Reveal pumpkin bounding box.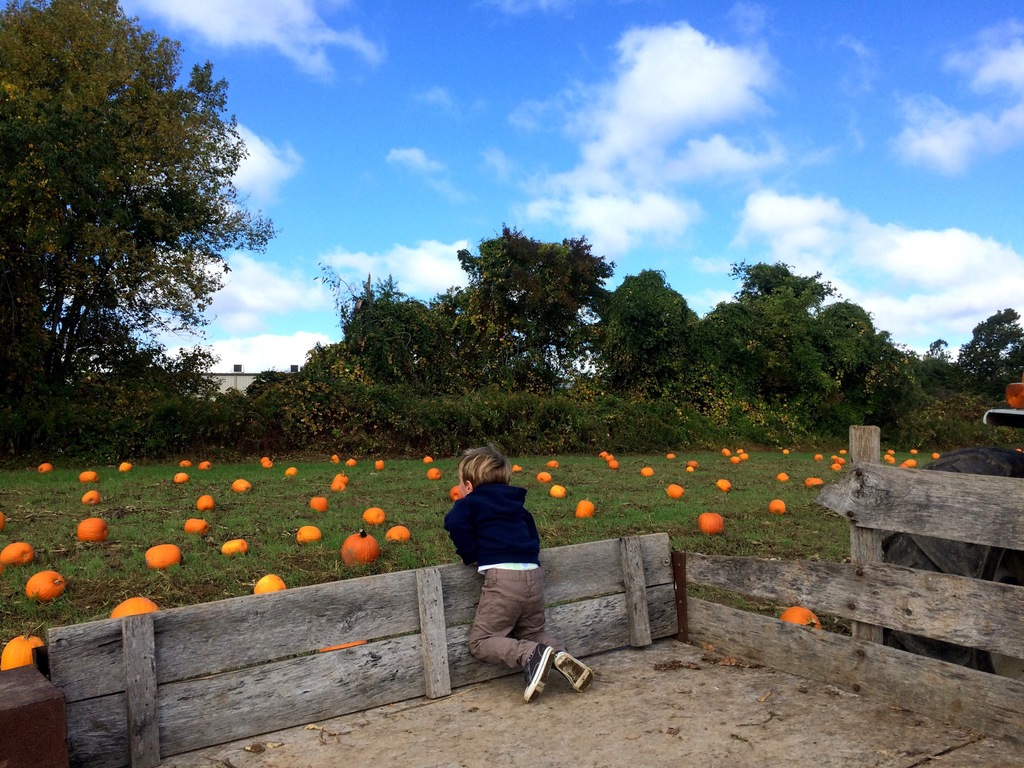
Revealed: 185,518,207,534.
